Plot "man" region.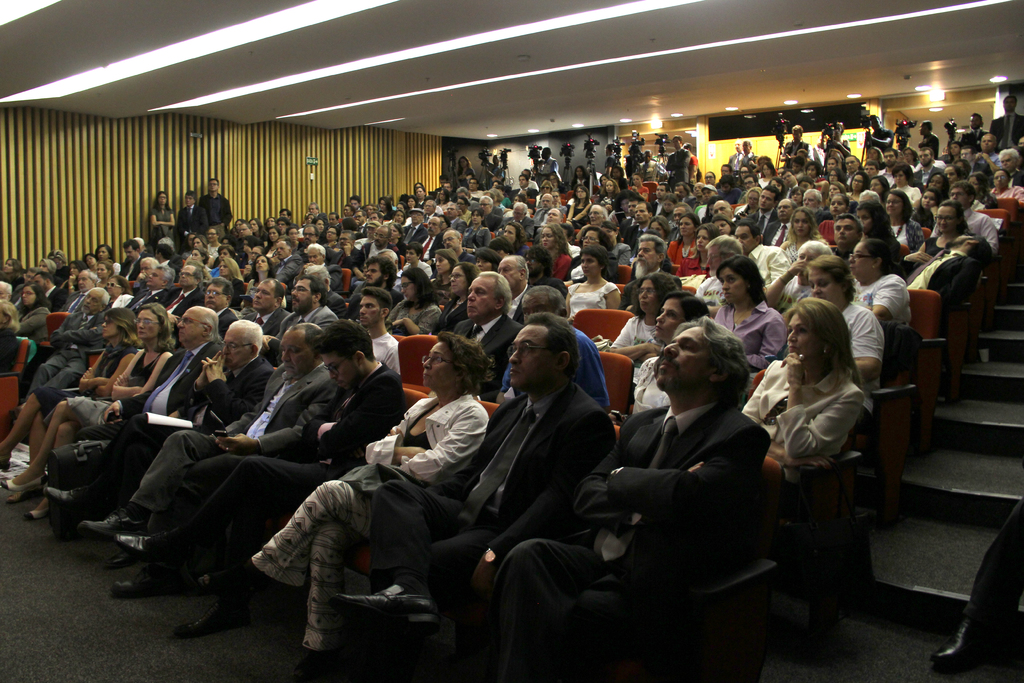
Plotted at 351, 226, 400, 289.
